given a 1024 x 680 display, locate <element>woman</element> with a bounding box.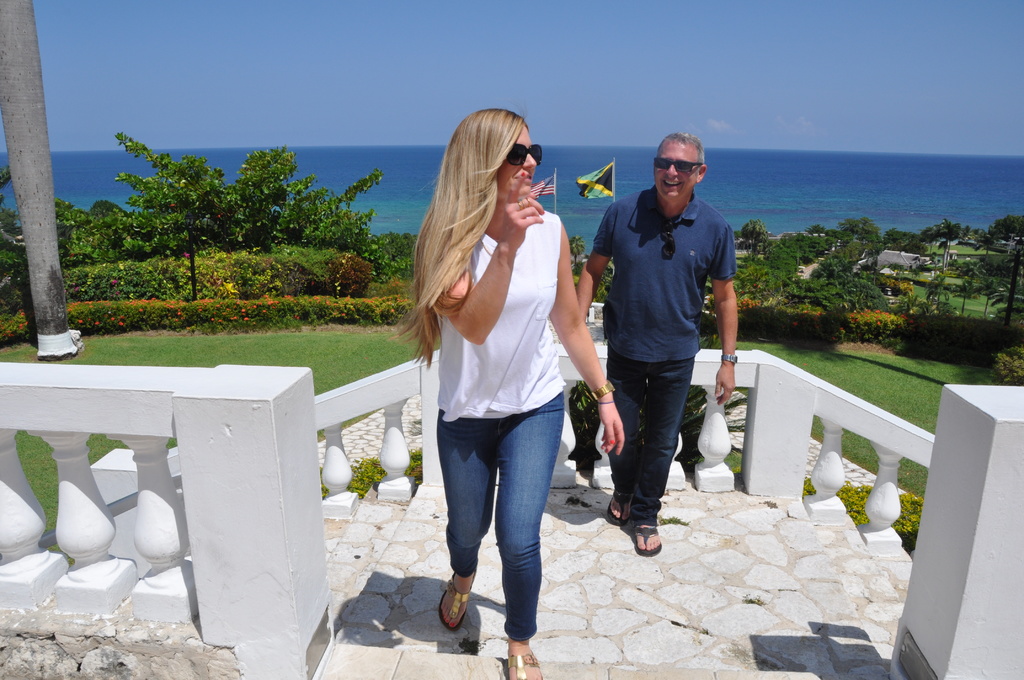
Located: <box>404,124,605,668</box>.
